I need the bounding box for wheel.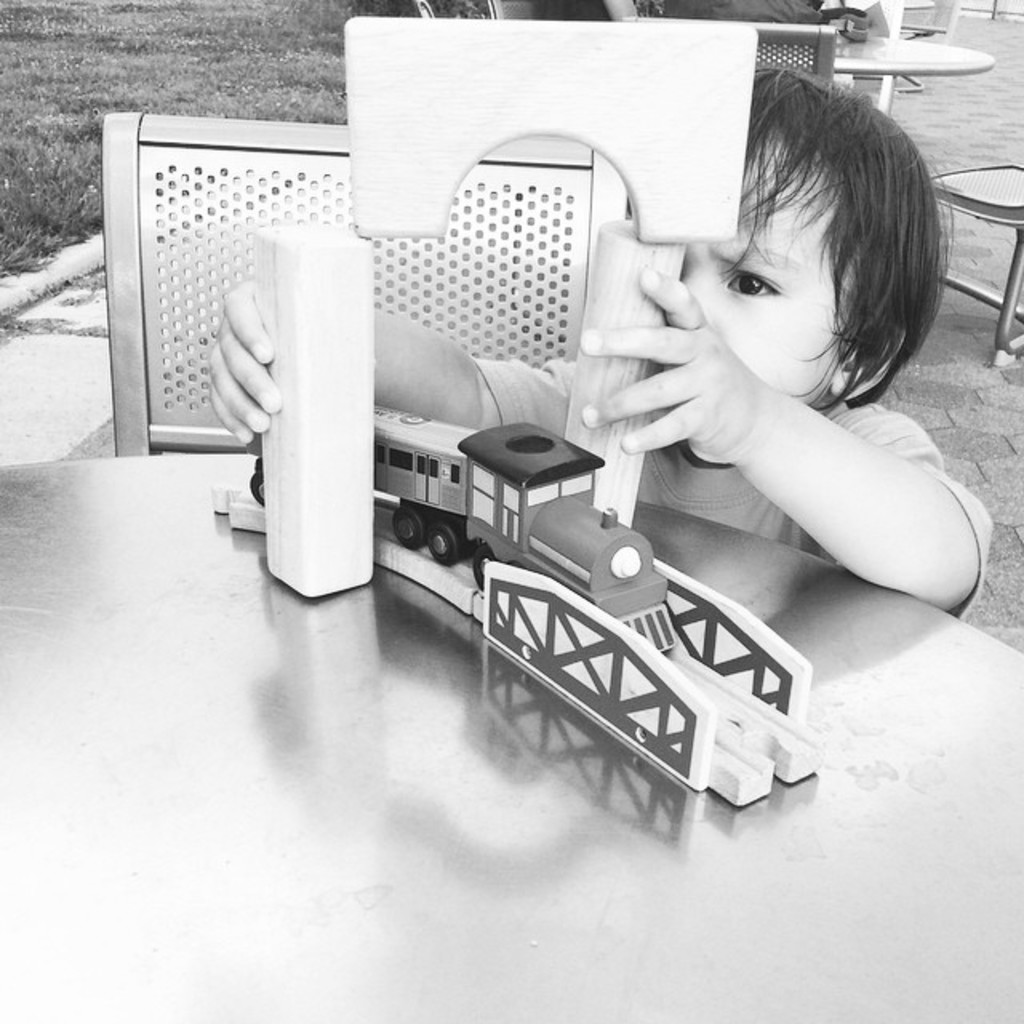
Here it is: box=[390, 501, 426, 547].
